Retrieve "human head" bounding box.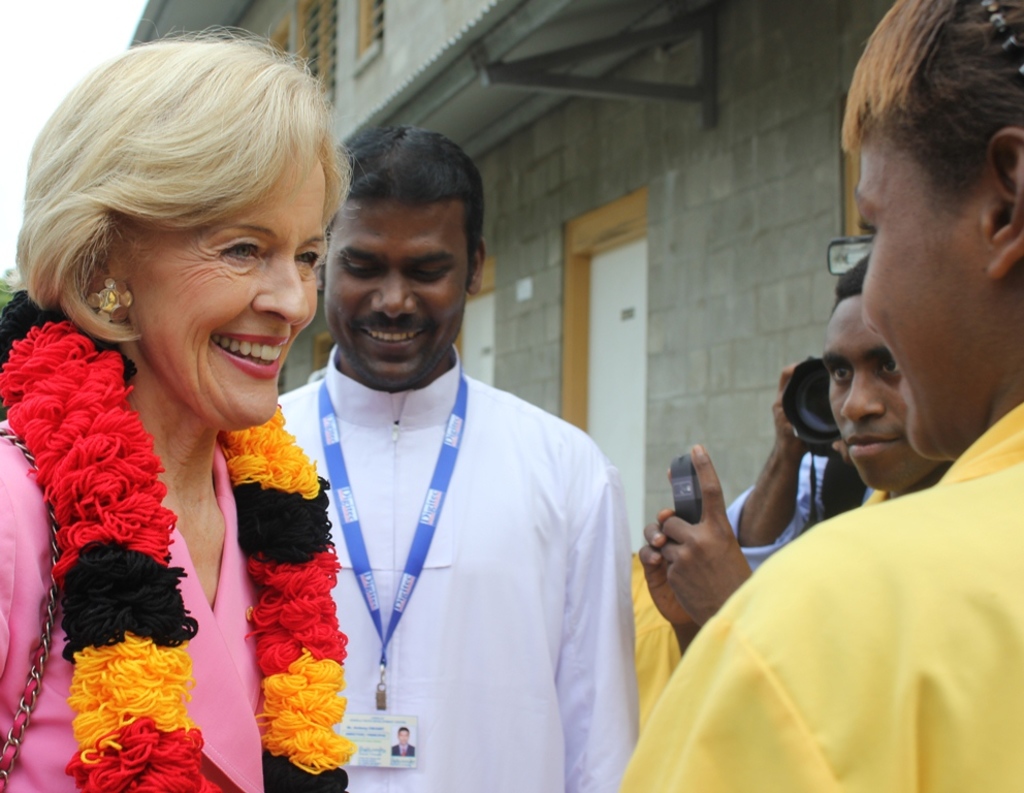
Bounding box: x1=26, y1=32, x2=348, y2=429.
